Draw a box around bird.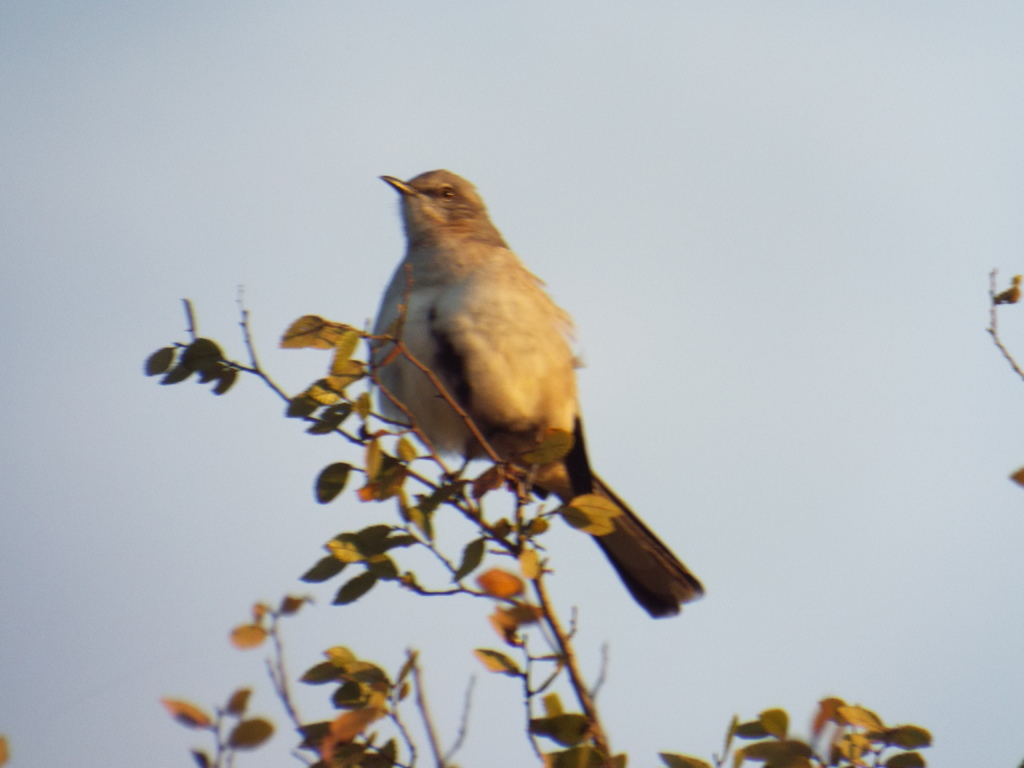
[365, 155, 724, 641].
